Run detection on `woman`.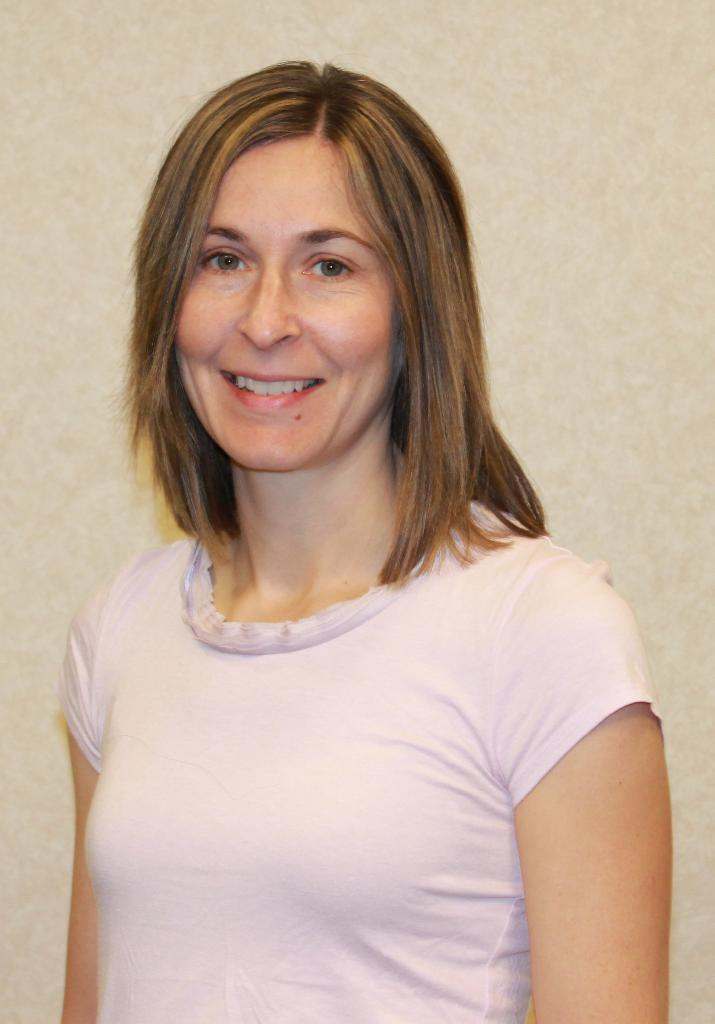
Result: pyautogui.locateOnScreen(6, 56, 677, 1000).
